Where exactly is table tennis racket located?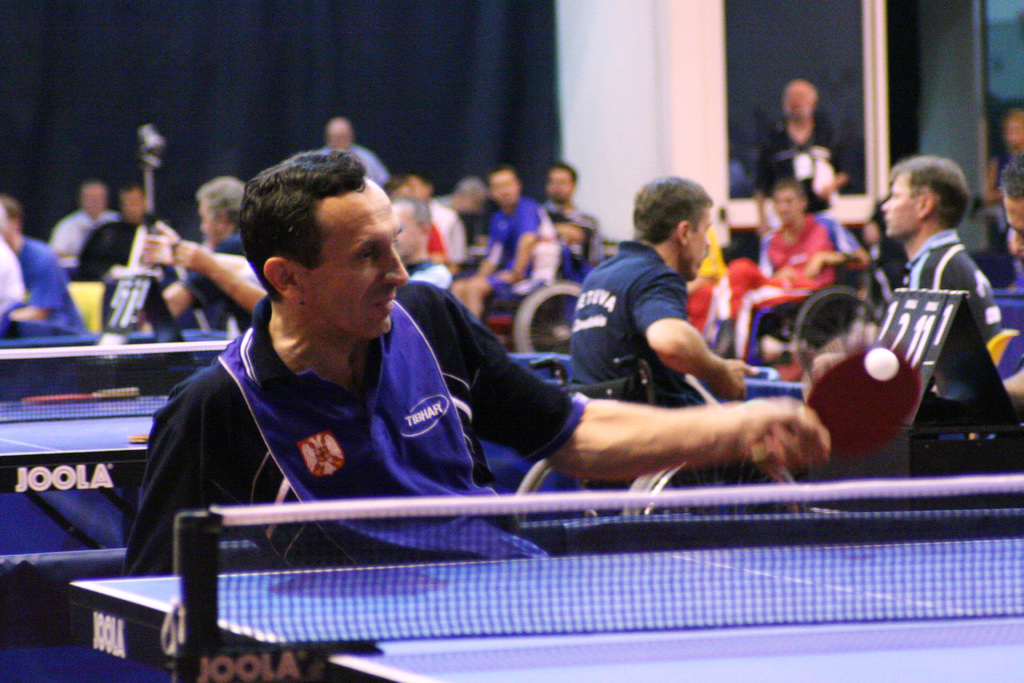
Its bounding box is locate(746, 346, 924, 470).
